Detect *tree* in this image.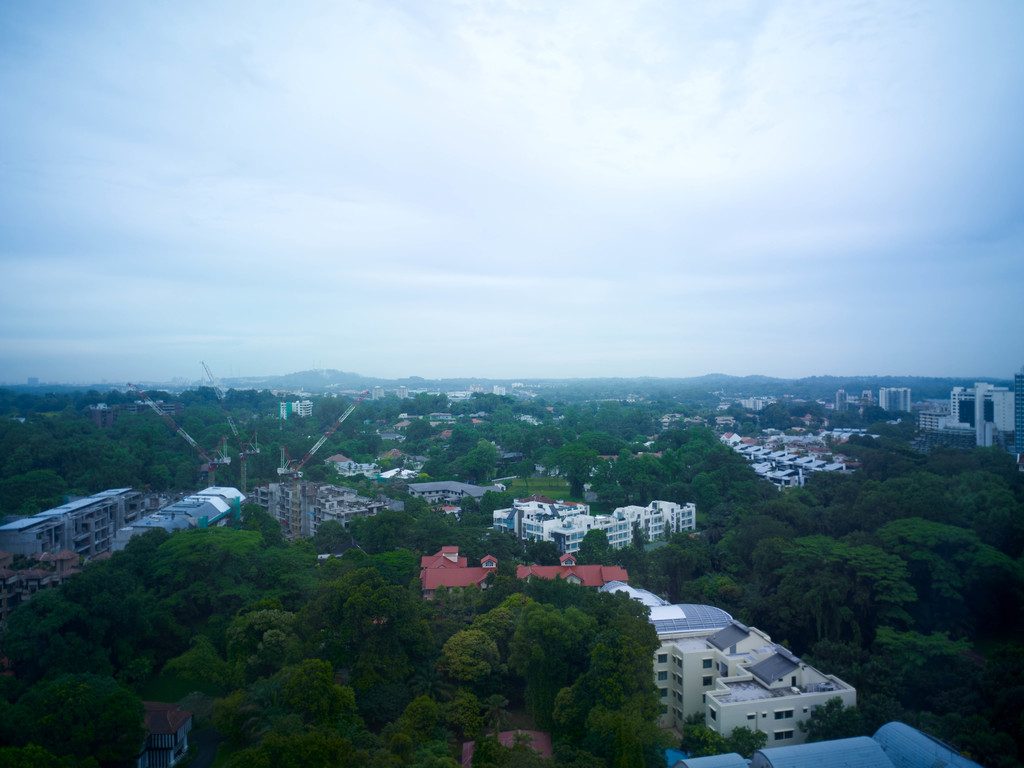
Detection: [left=862, top=433, right=876, bottom=448].
